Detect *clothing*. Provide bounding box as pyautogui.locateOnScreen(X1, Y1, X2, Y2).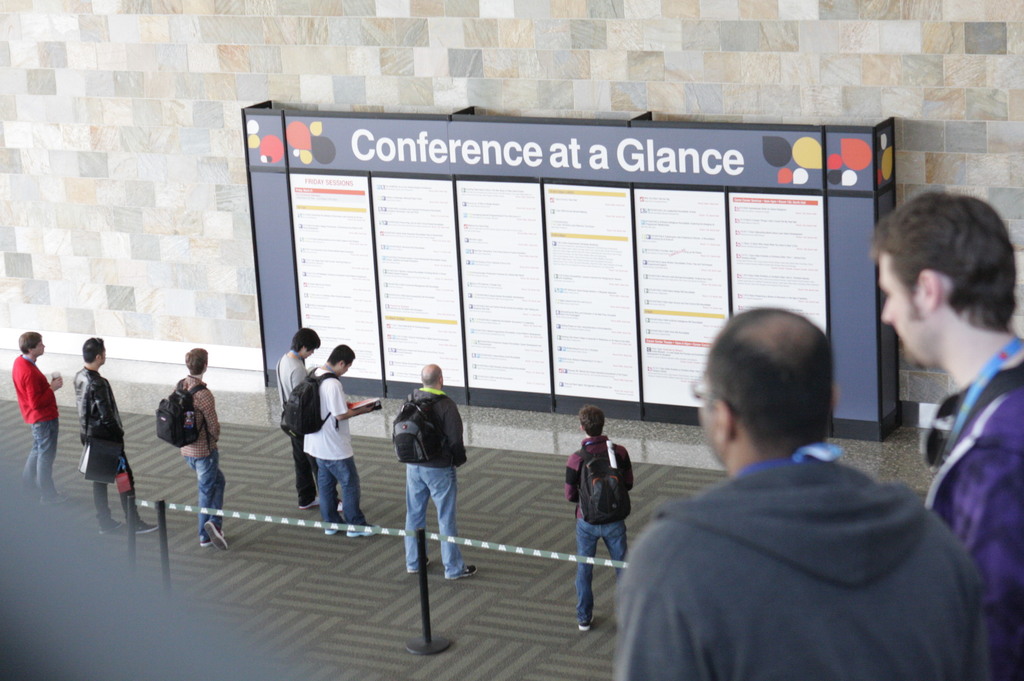
pyautogui.locateOnScreen(563, 436, 635, 620).
